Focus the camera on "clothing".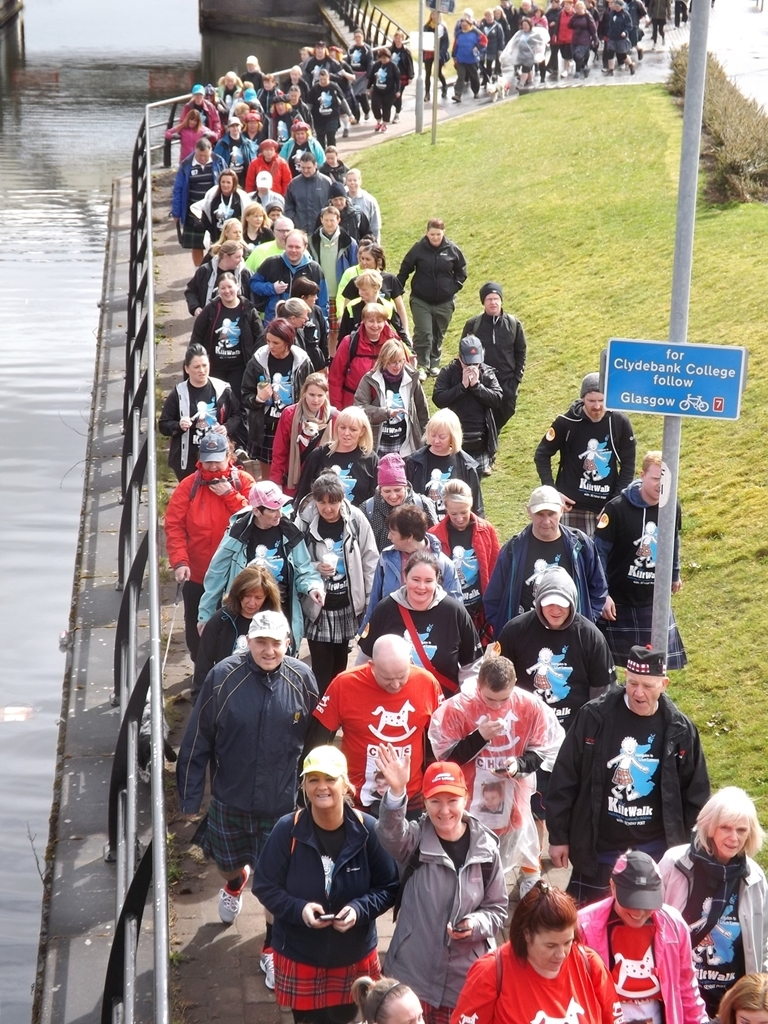
Focus region: 419:20:446:89.
